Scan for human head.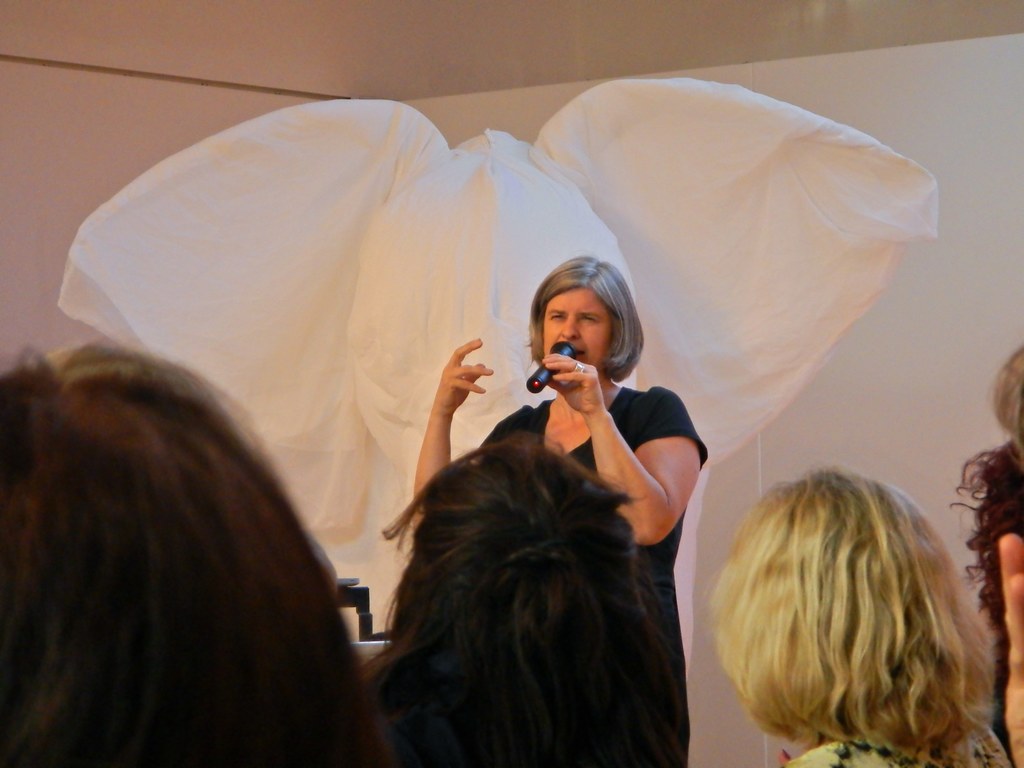
Scan result: left=995, top=341, right=1023, bottom=452.
